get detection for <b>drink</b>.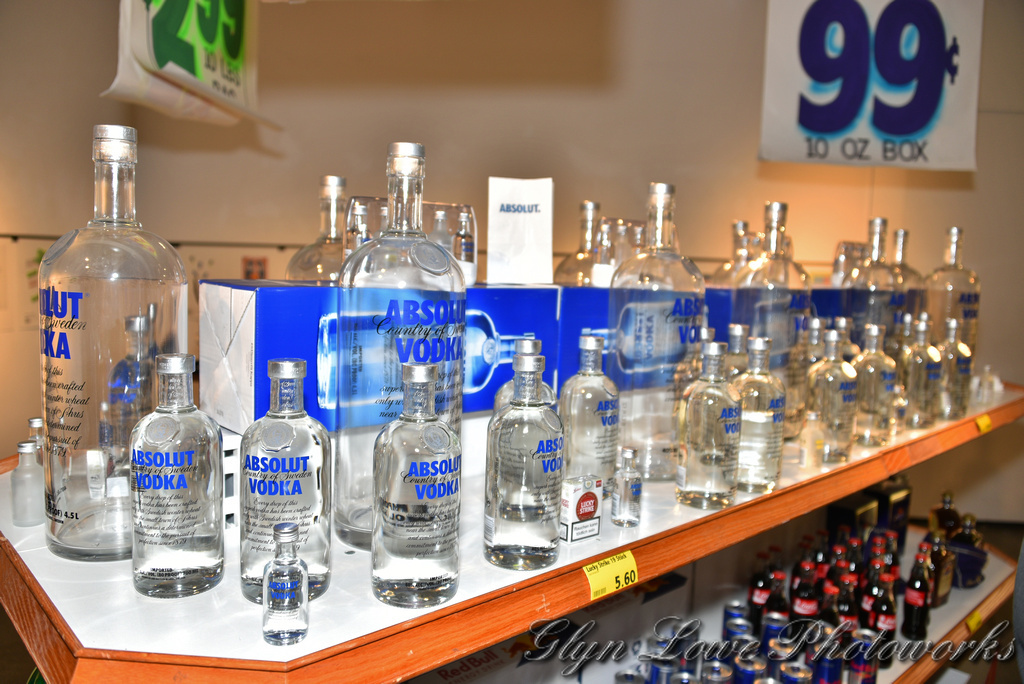
Detection: box(372, 410, 458, 591).
